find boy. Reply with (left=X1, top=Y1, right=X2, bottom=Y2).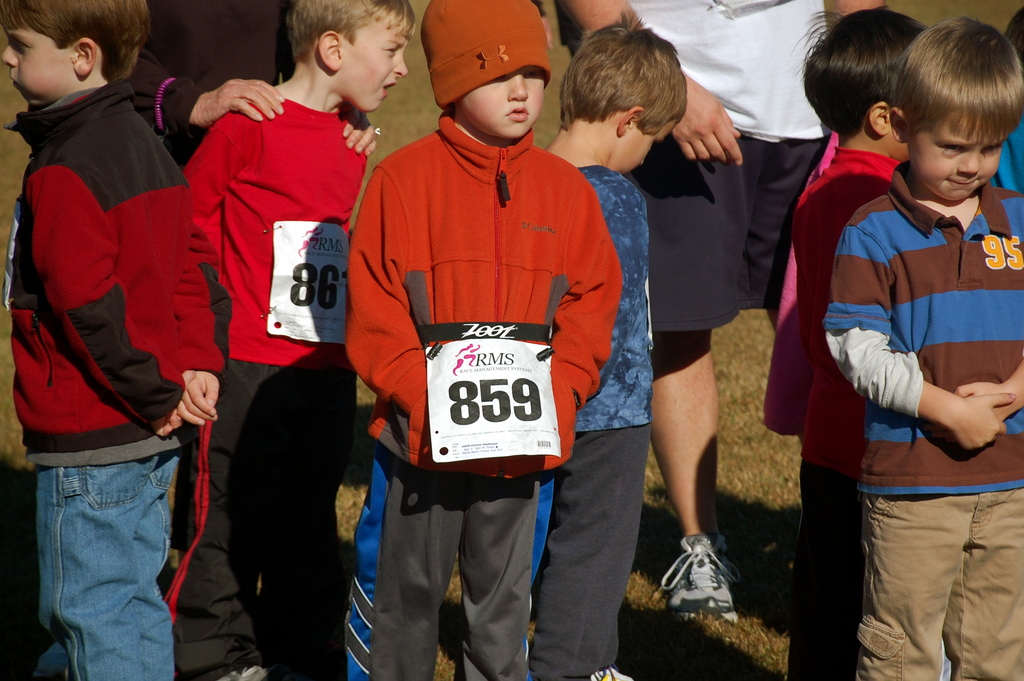
(left=792, top=5, right=929, bottom=680).
